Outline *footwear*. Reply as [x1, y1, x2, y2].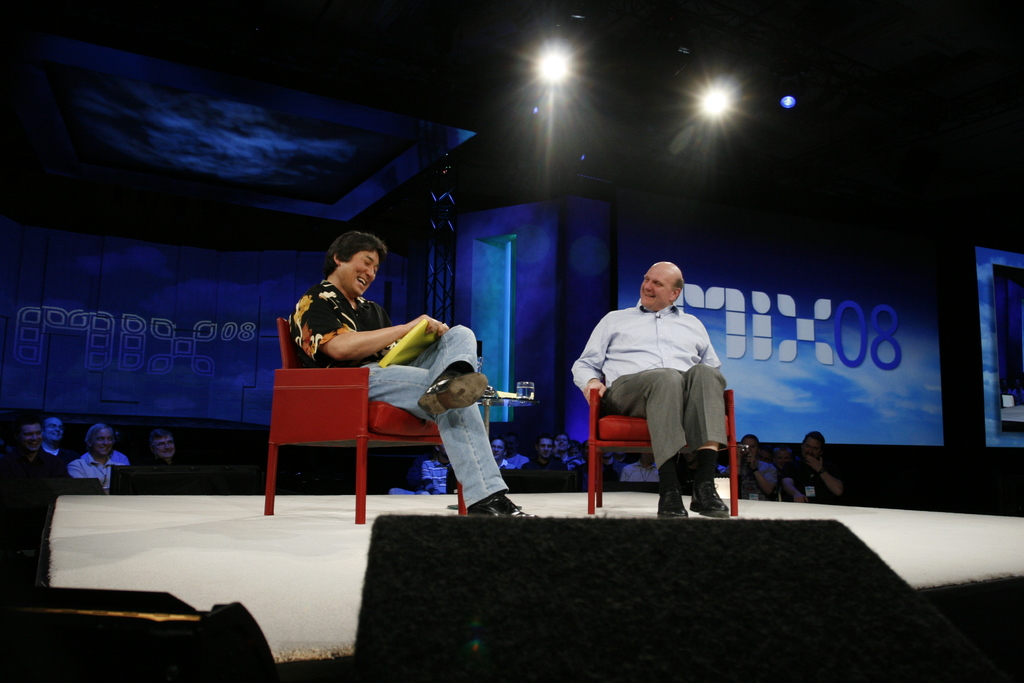
[690, 482, 730, 518].
